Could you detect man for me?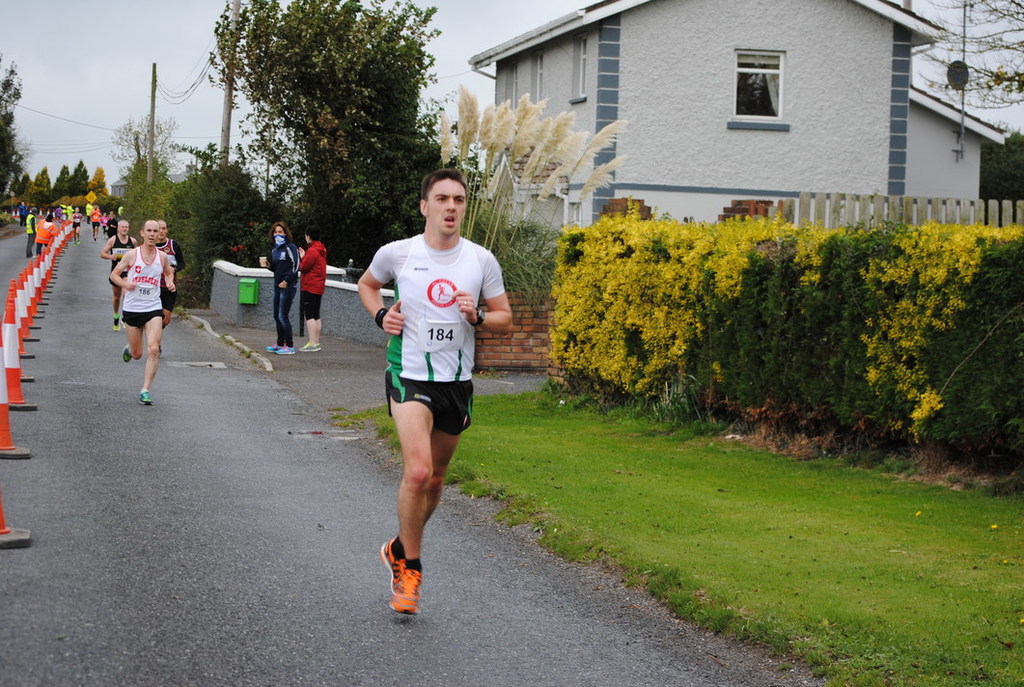
Detection result: [x1=107, y1=223, x2=174, y2=407].
